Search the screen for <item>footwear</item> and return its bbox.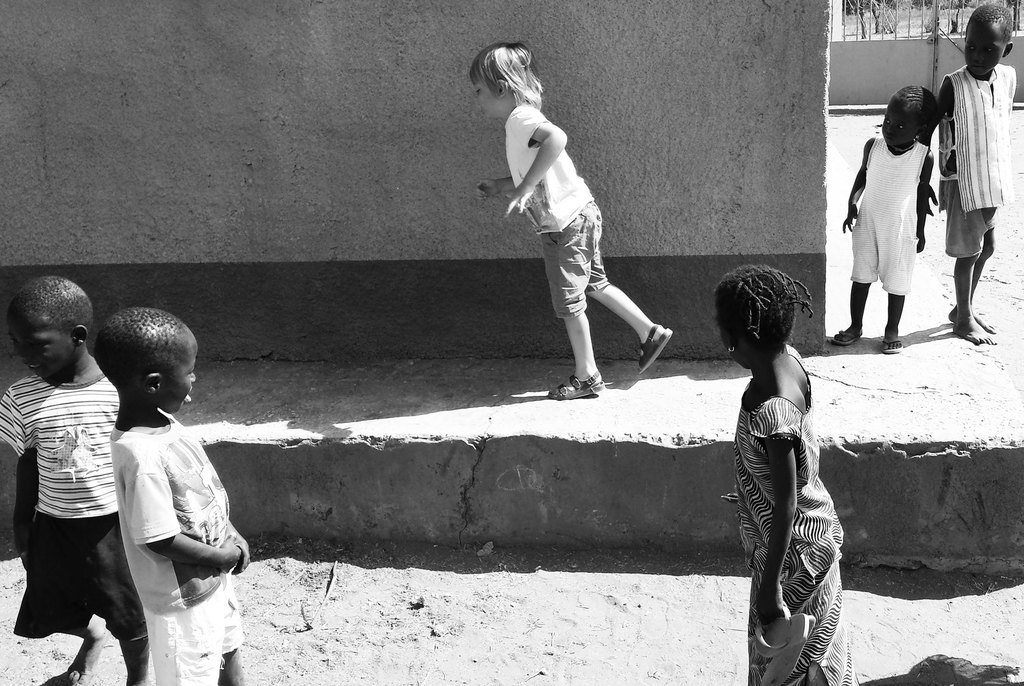
Found: select_region(882, 340, 903, 355).
